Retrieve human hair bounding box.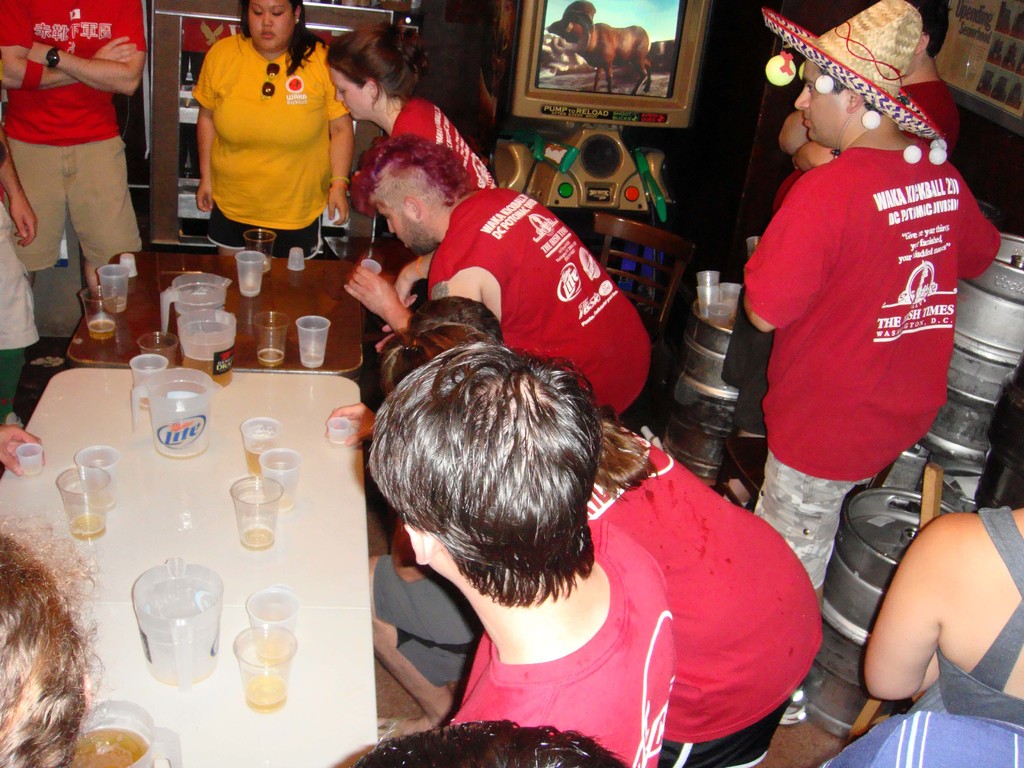
Bounding box: [236, 0, 326, 77].
